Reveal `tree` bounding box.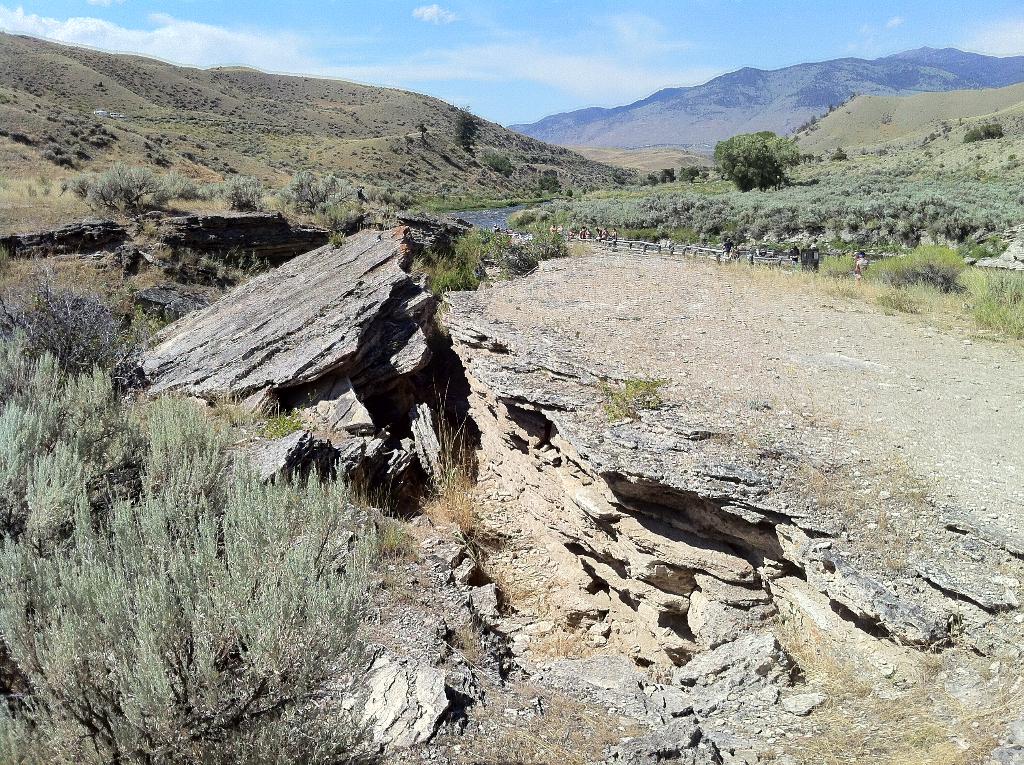
Revealed: 966/122/1009/158.
